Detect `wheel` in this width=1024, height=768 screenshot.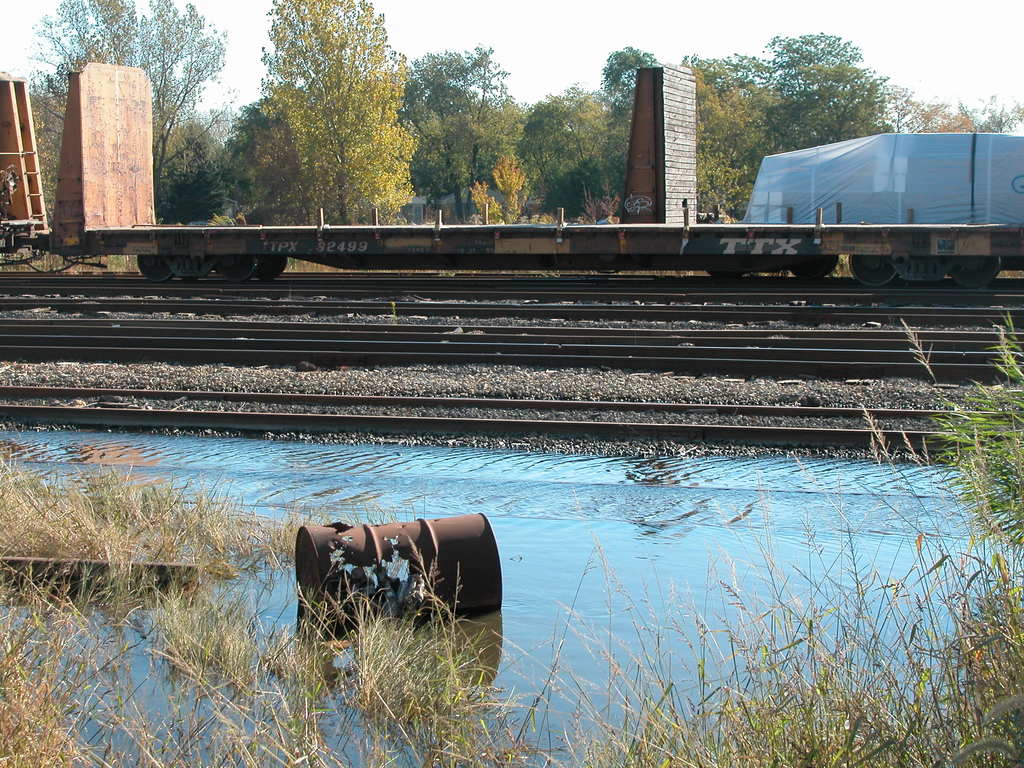
Detection: pyautogui.locateOnScreen(792, 246, 838, 281).
